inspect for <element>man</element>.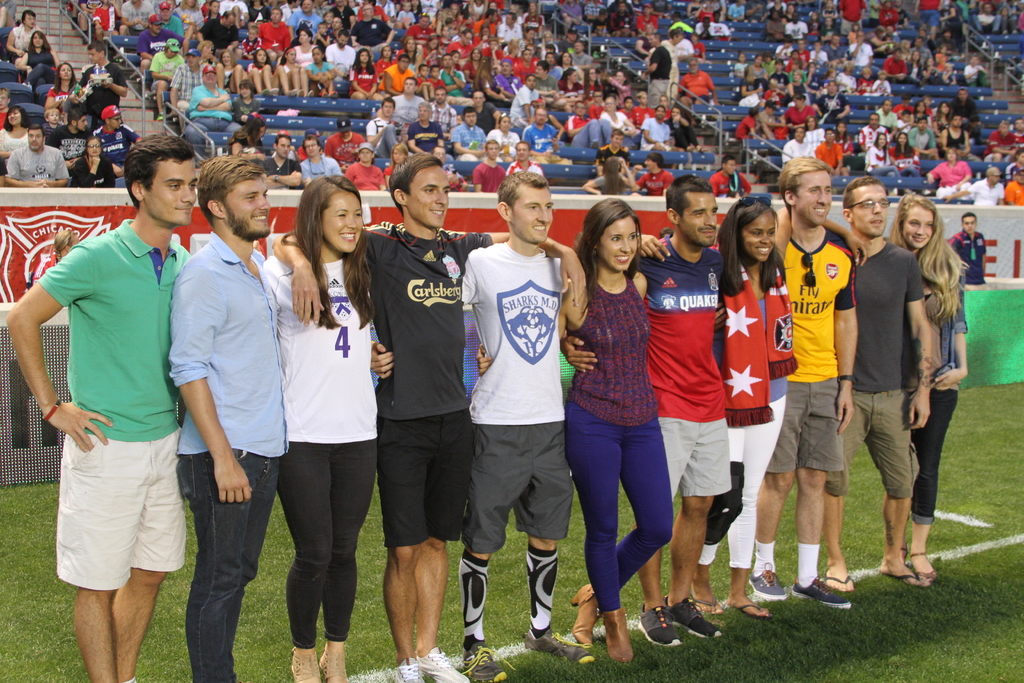
Inspection: {"left": 376, "top": 56, "right": 415, "bottom": 95}.
